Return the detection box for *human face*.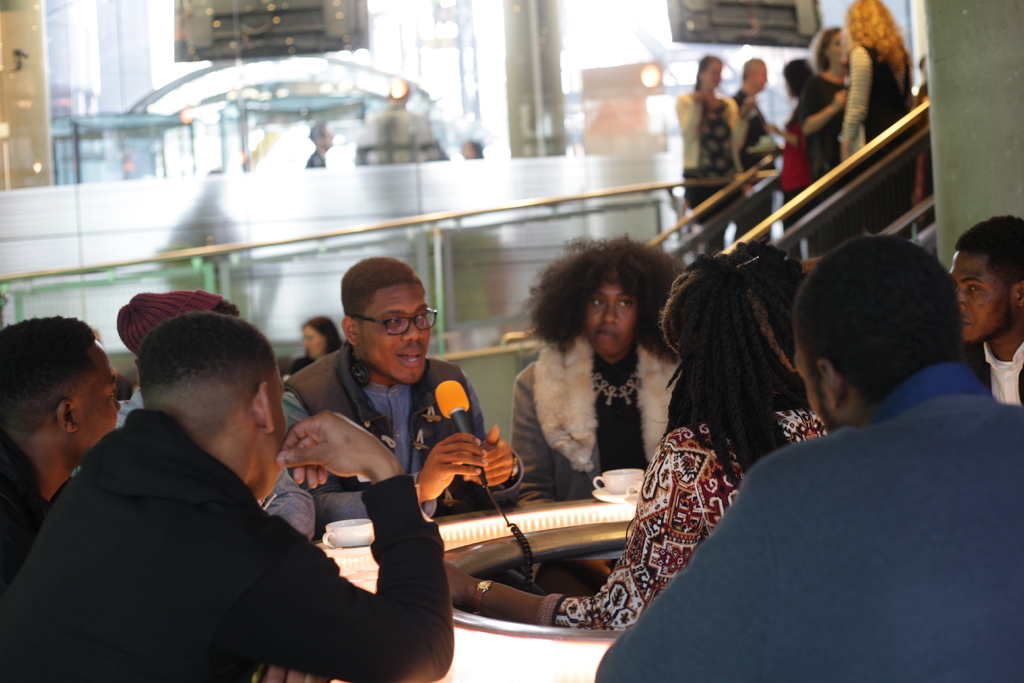
rect(829, 31, 844, 67).
